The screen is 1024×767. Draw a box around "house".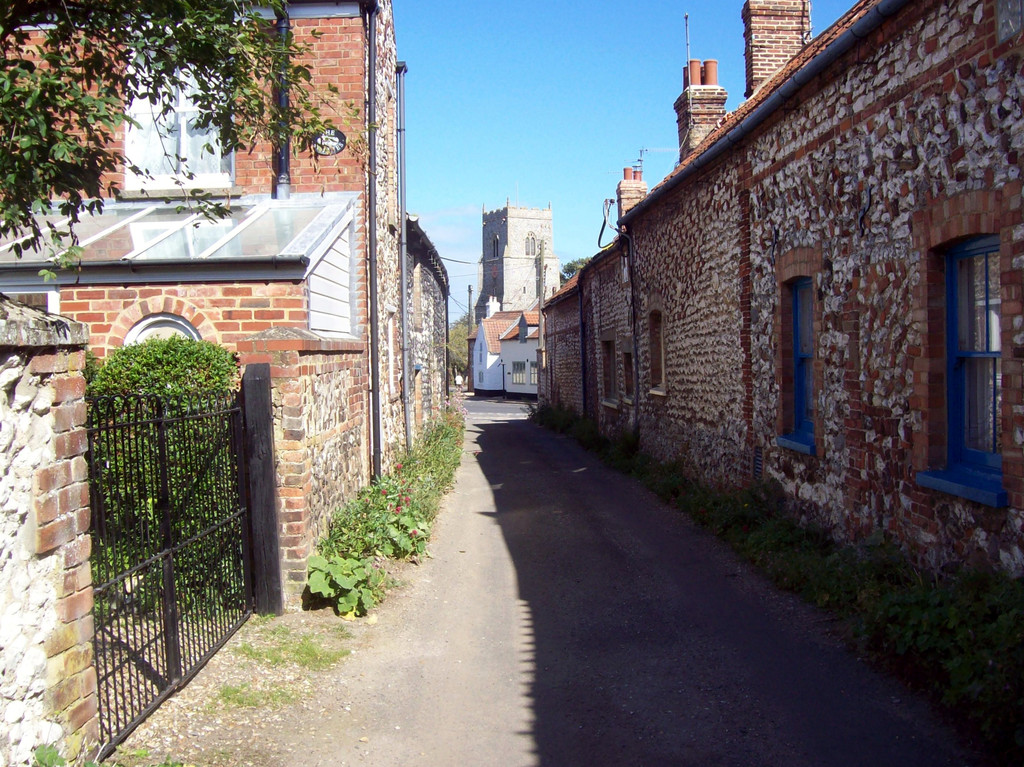
(0,0,452,766).
